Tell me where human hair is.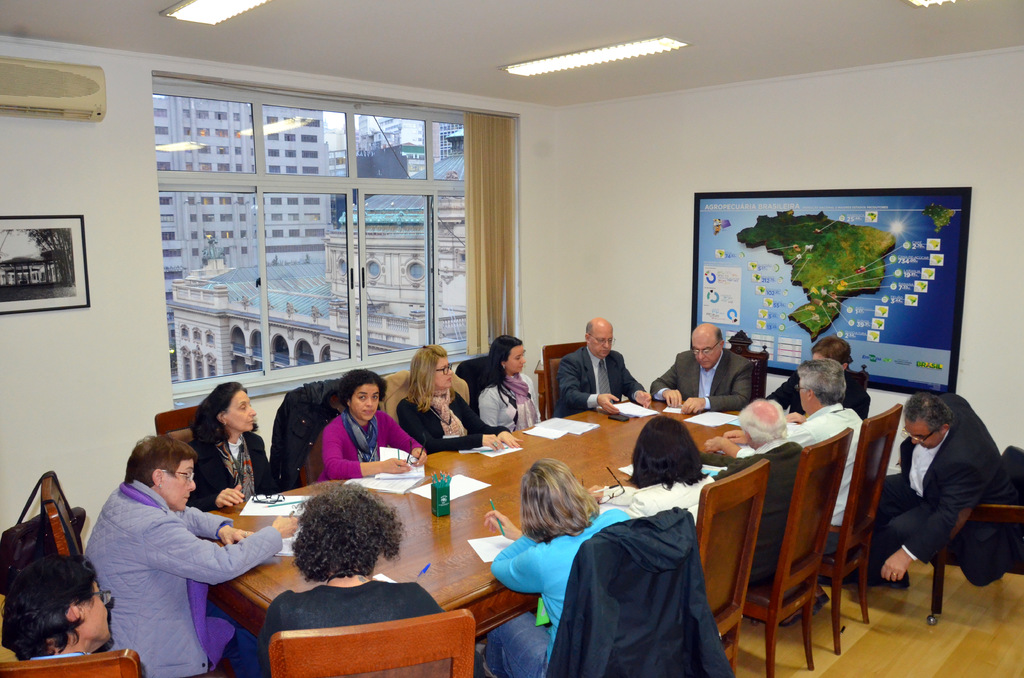
human hair is at pyautogui.locateOnScreen(127, 435, 200, 485).
